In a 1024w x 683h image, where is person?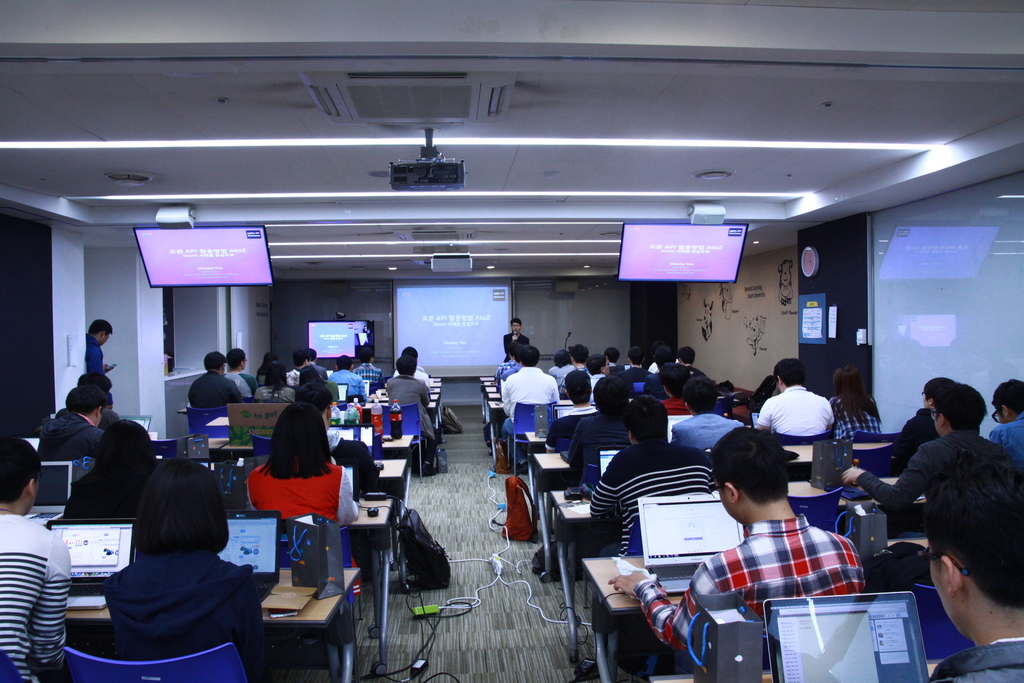
[593,394,717,555].
